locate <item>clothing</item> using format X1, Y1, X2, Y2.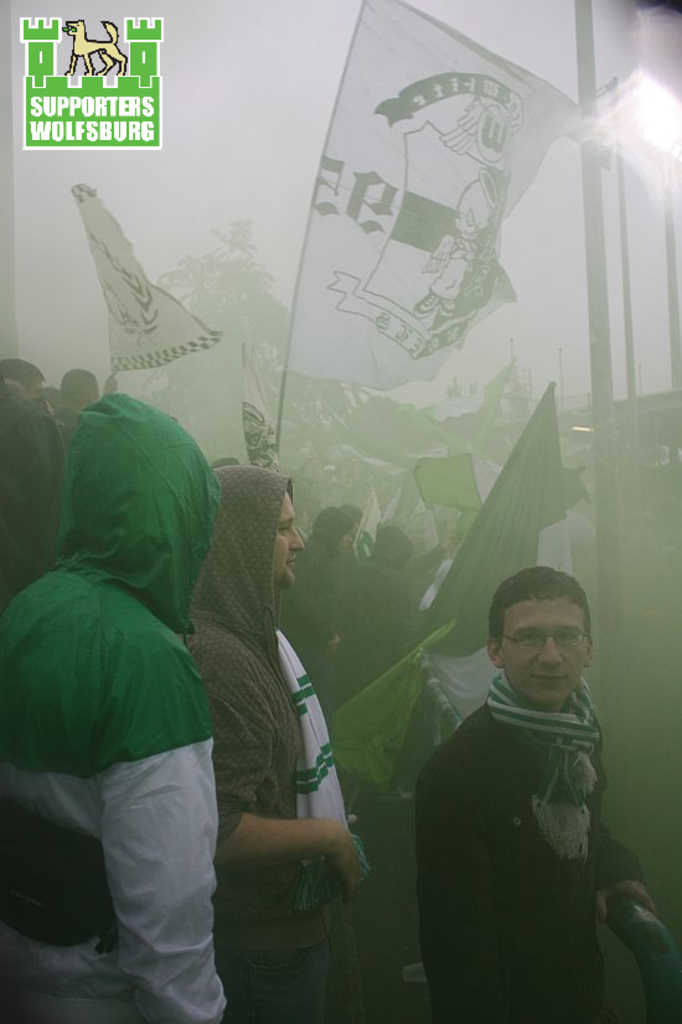
405, 627, 635, 1018.
